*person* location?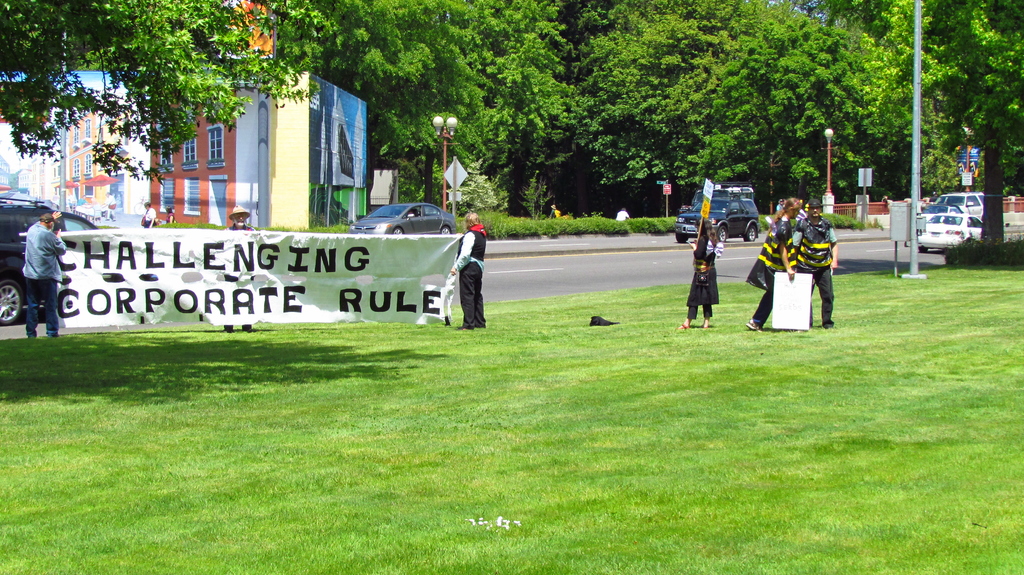
BBox(101, 194, 116, 221)
